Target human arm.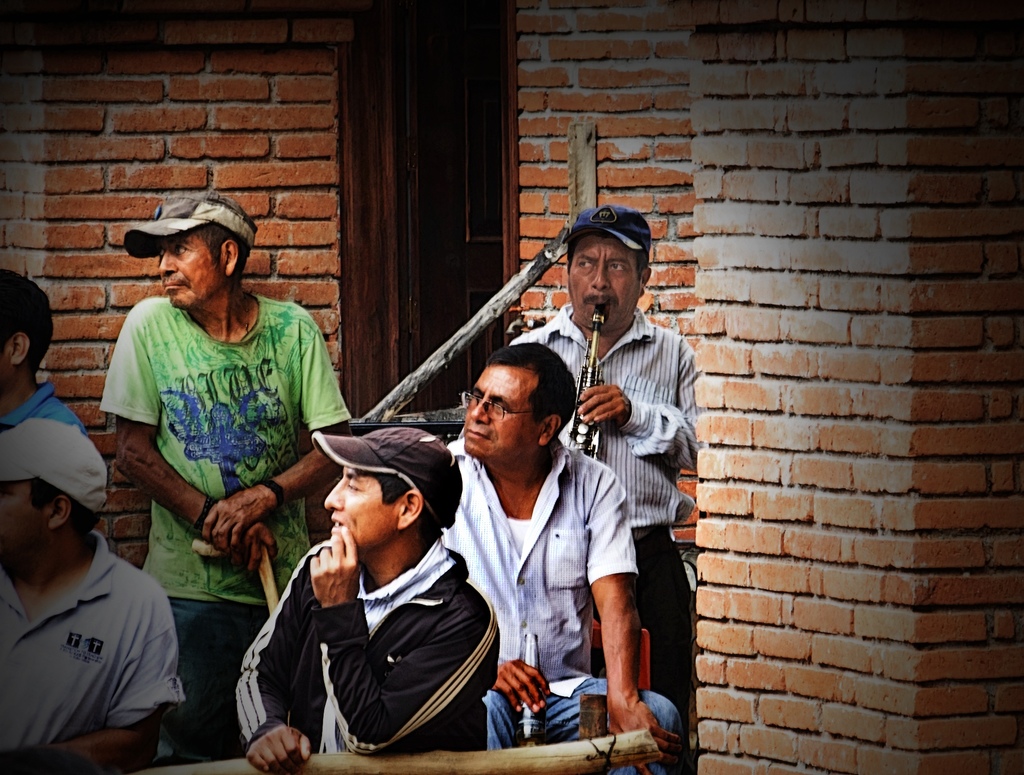
Target region: crop(236, 553, 314, 773).
